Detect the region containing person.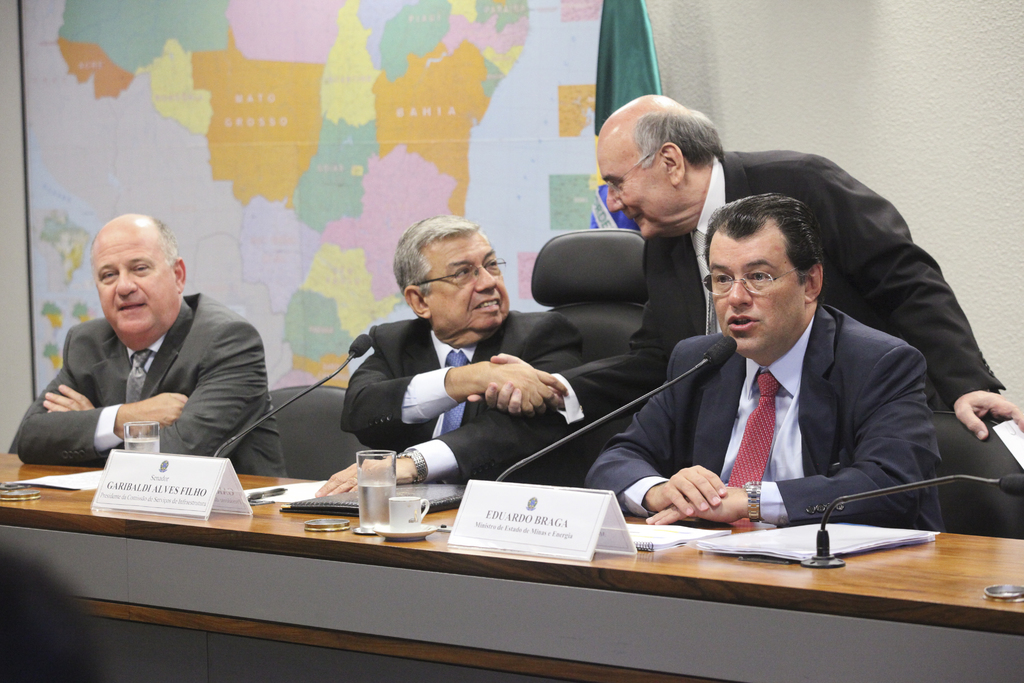
left=338, top=219, right=588, bottom=483.
